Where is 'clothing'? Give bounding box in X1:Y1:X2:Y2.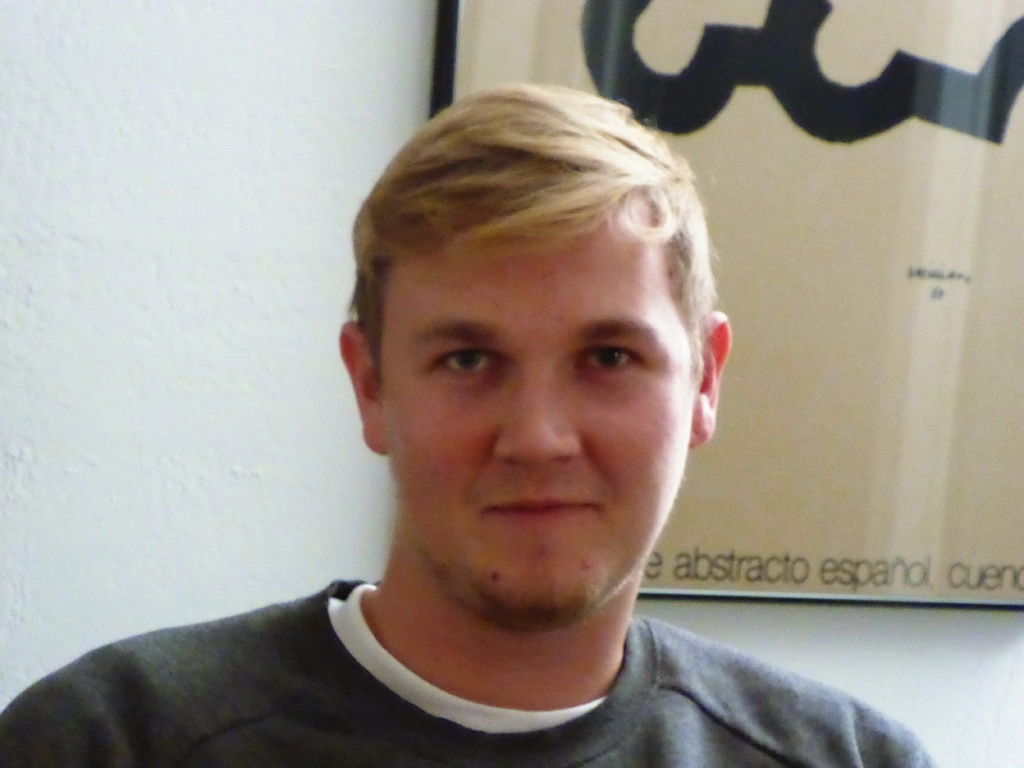
24:547:931:767.
